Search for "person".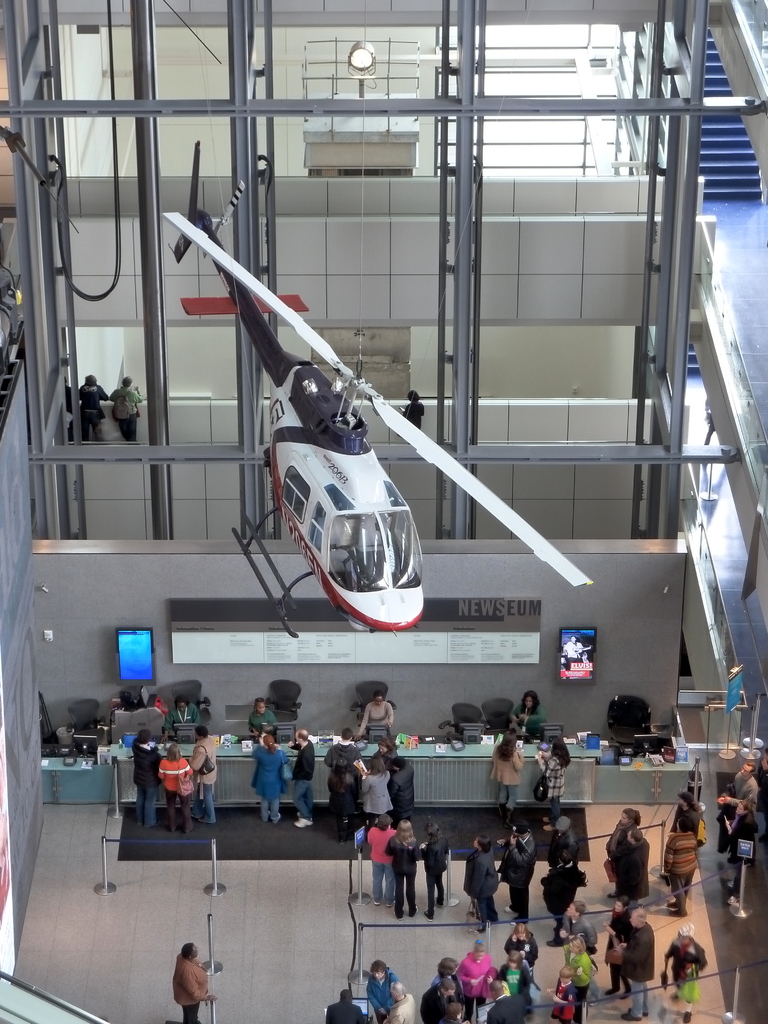
Found at (x1=419, y1=977, x2=460, y2=1023).
